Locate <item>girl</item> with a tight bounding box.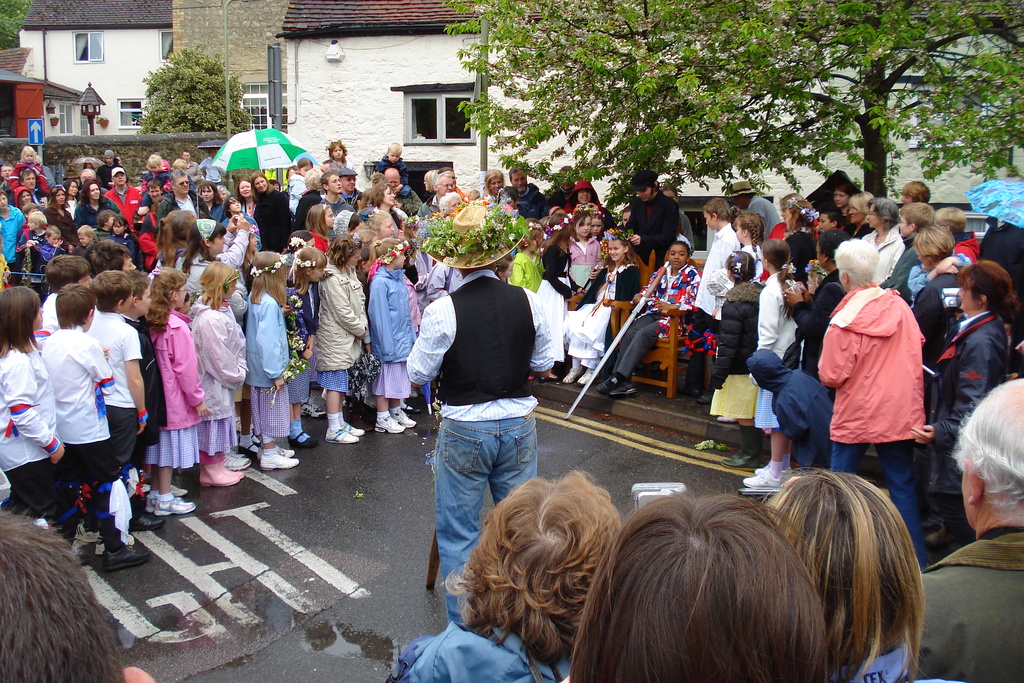
(239, 249, 299, 470).
